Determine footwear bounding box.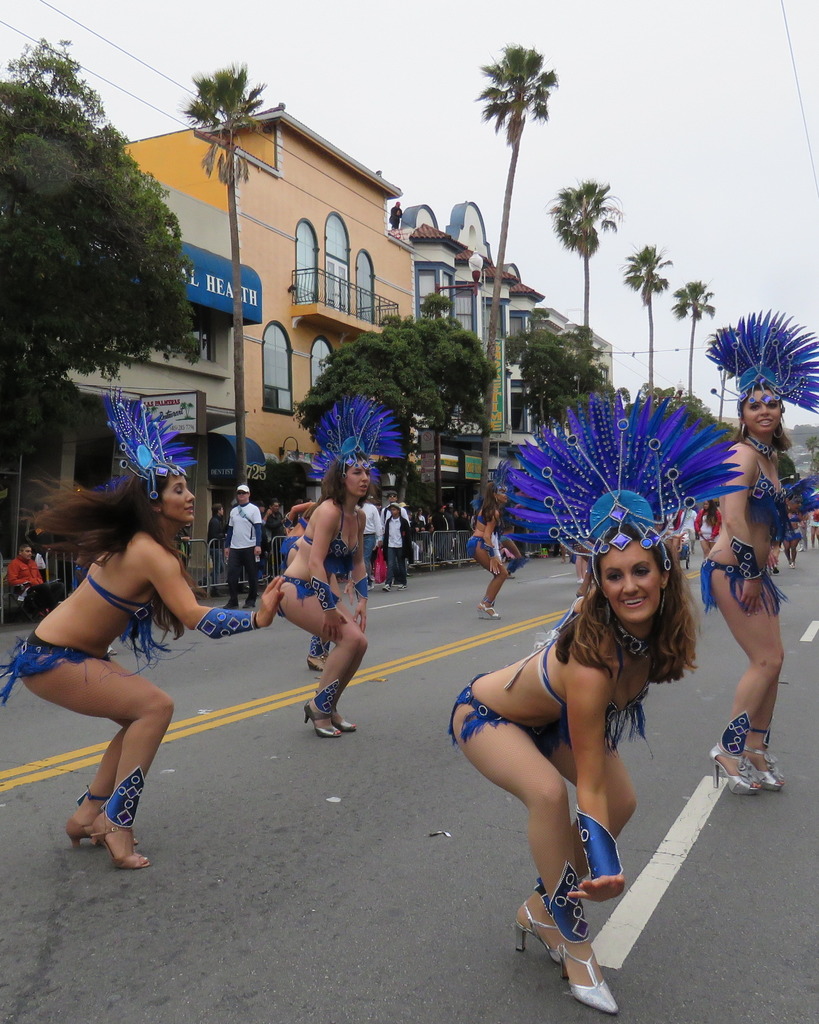
Determined: detection(517, 906, 557, 958).
